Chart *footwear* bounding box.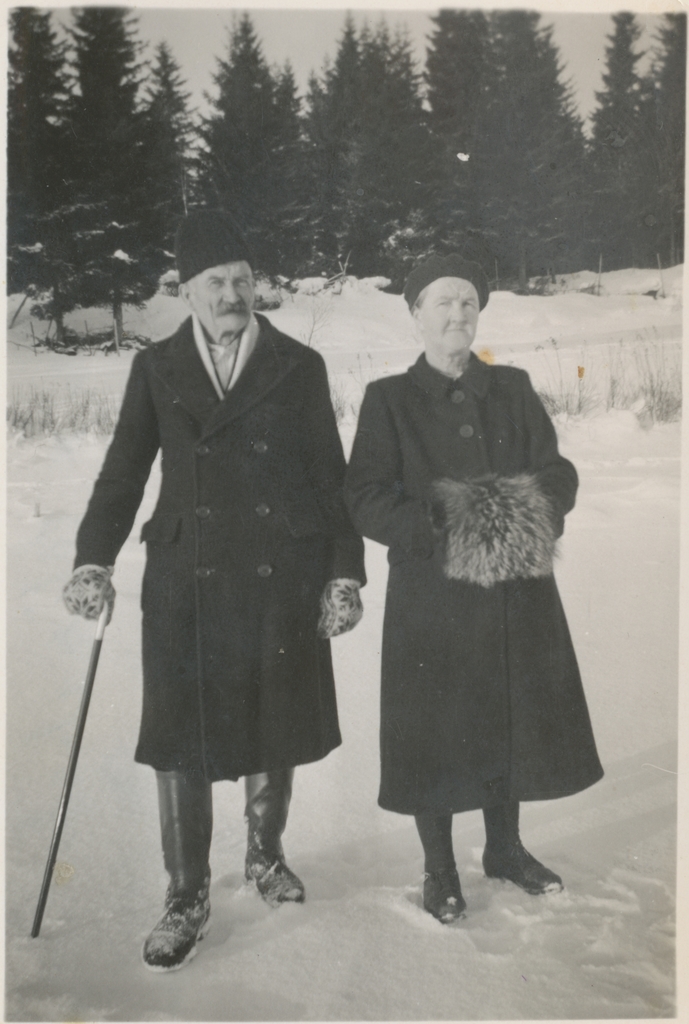
Charted: detection(137, 876, 211, 964).
